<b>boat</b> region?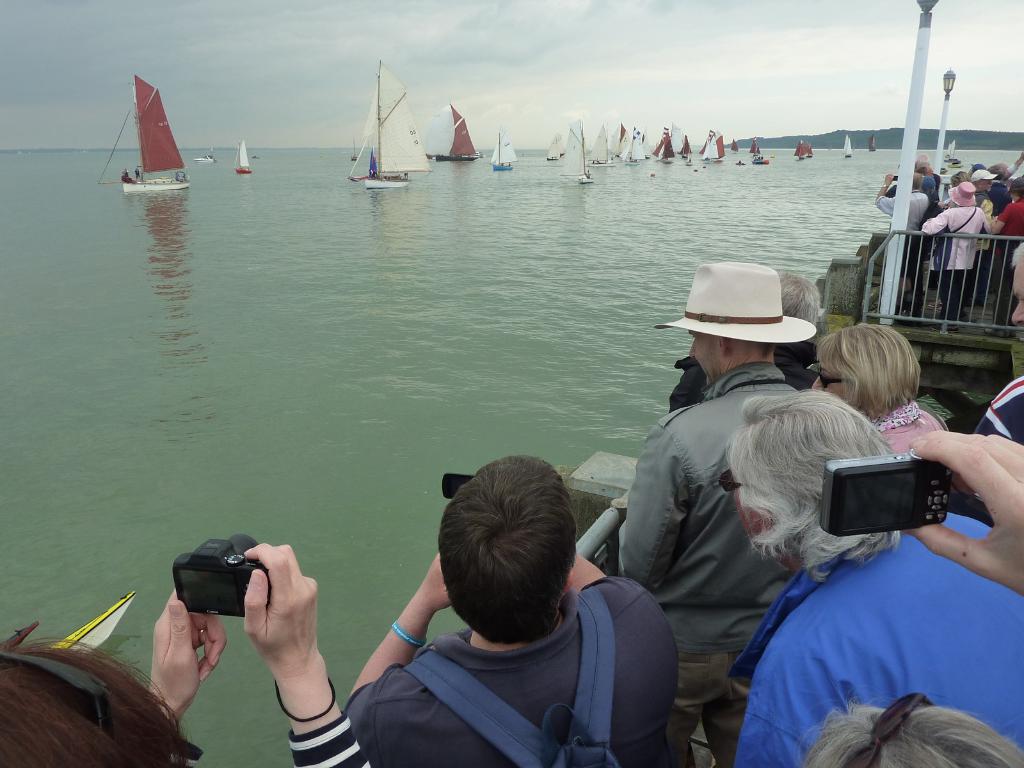
crop(117, 65, 195, 203)
